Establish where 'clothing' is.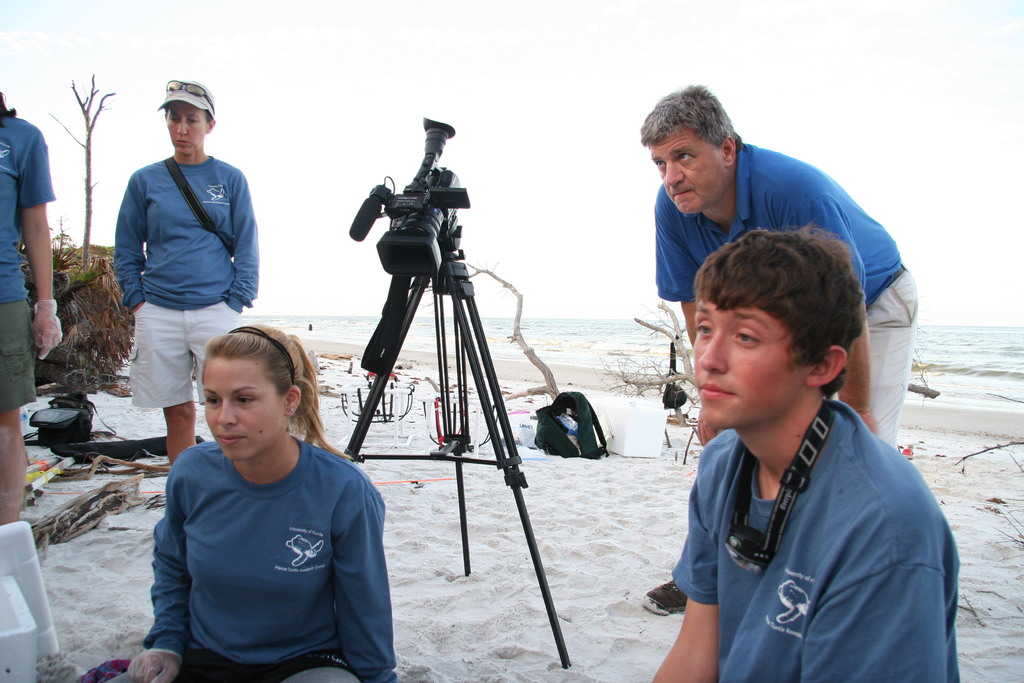
Established at l=0, t=114, r=54, b=413.
